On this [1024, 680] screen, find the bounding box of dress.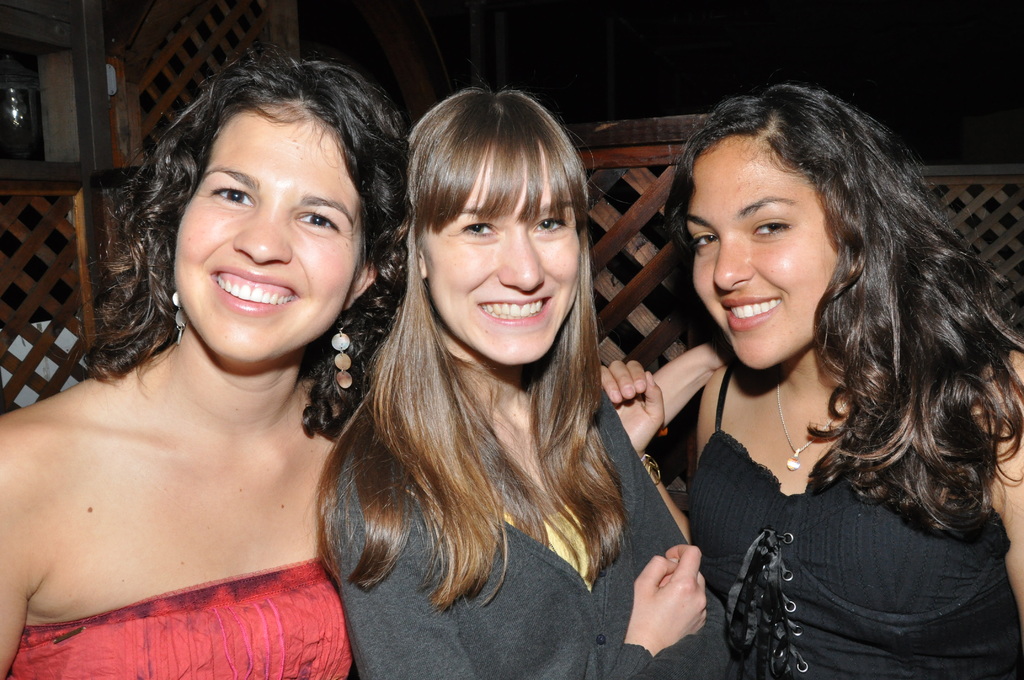
Bounding box: 12,563,356,678.
